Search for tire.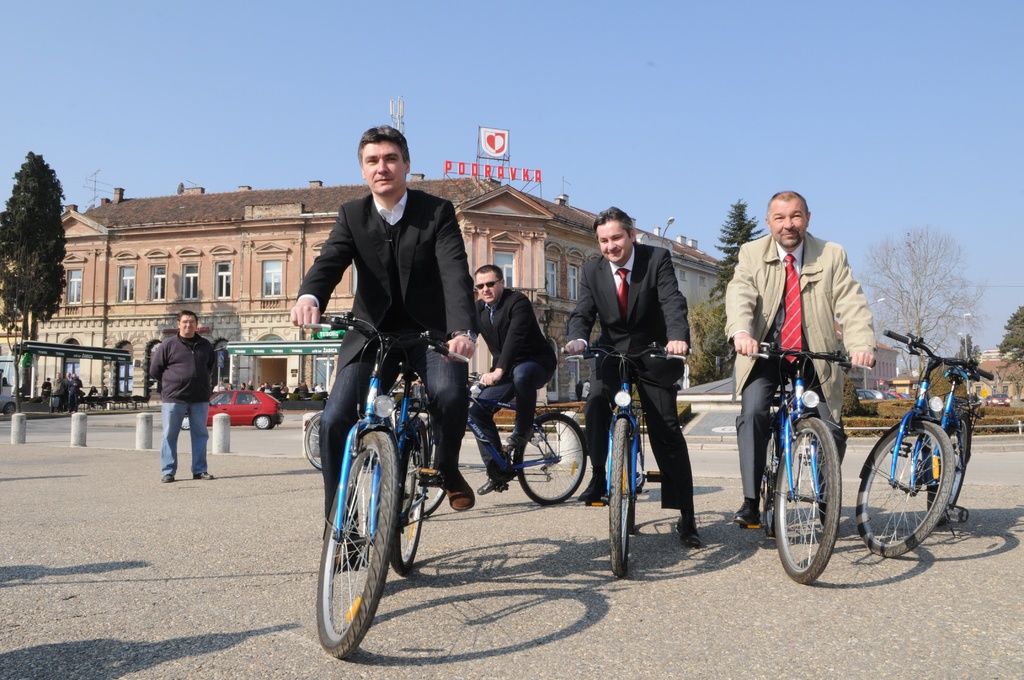
Found at {"x1": 855, "y1": 417, "x2": 954, "y2": 559}.
